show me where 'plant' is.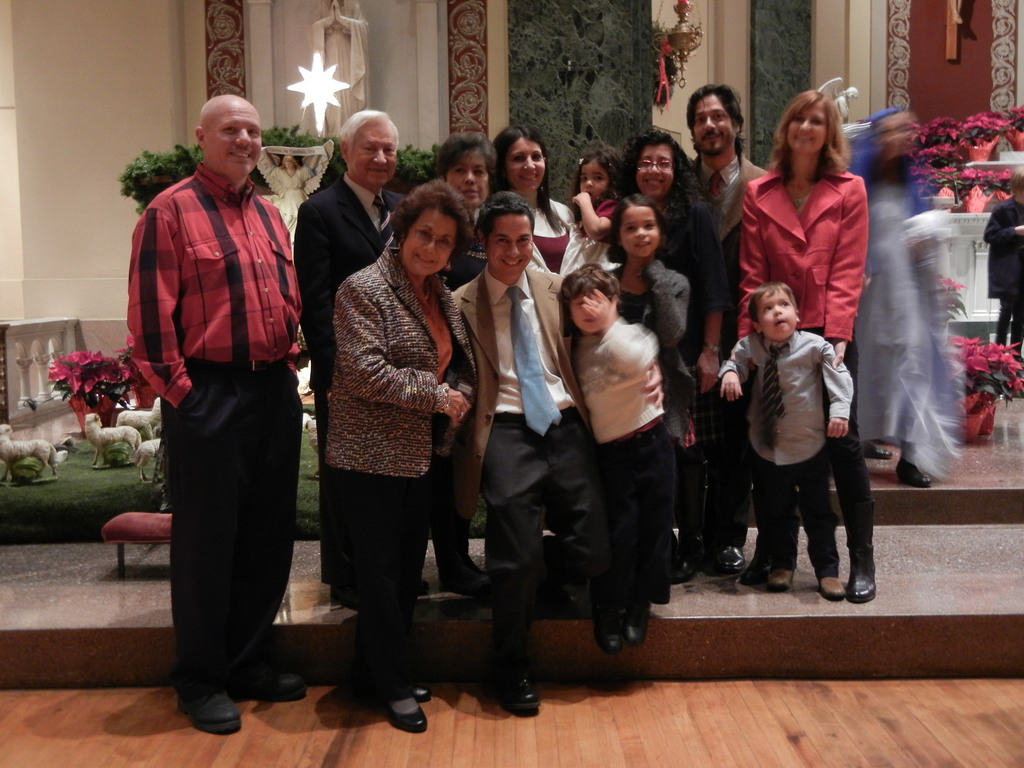
'plant' is at <box>116,135,204,211</box>.
